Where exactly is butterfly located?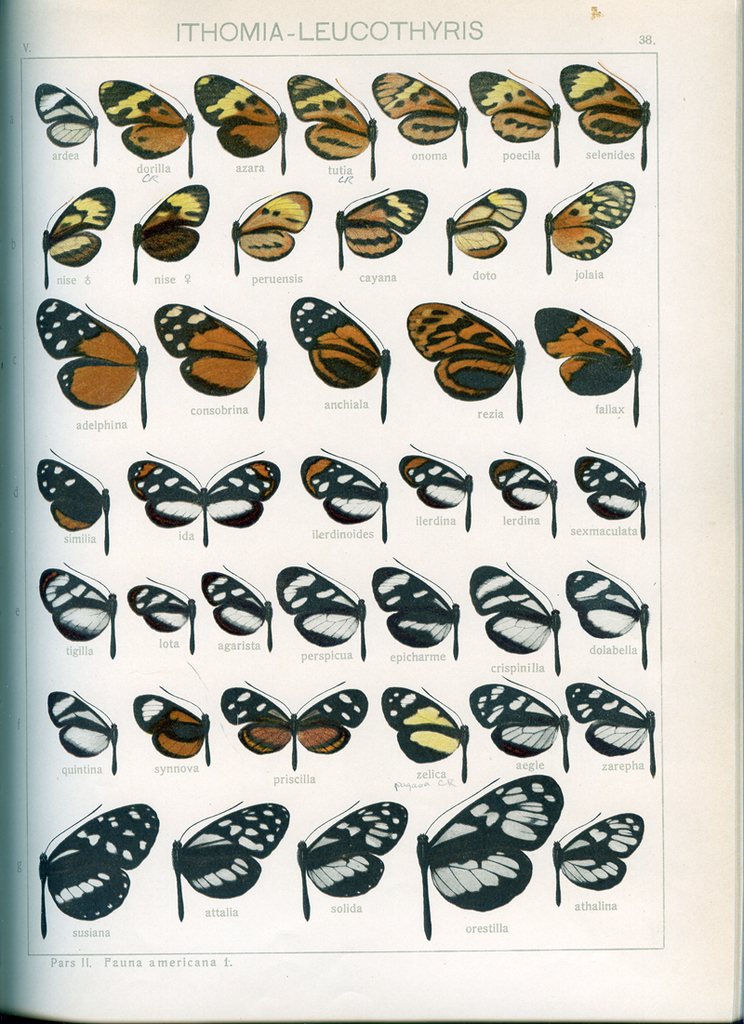
Its bounding box is (left=470, top=675, right=569, bottom=773).
